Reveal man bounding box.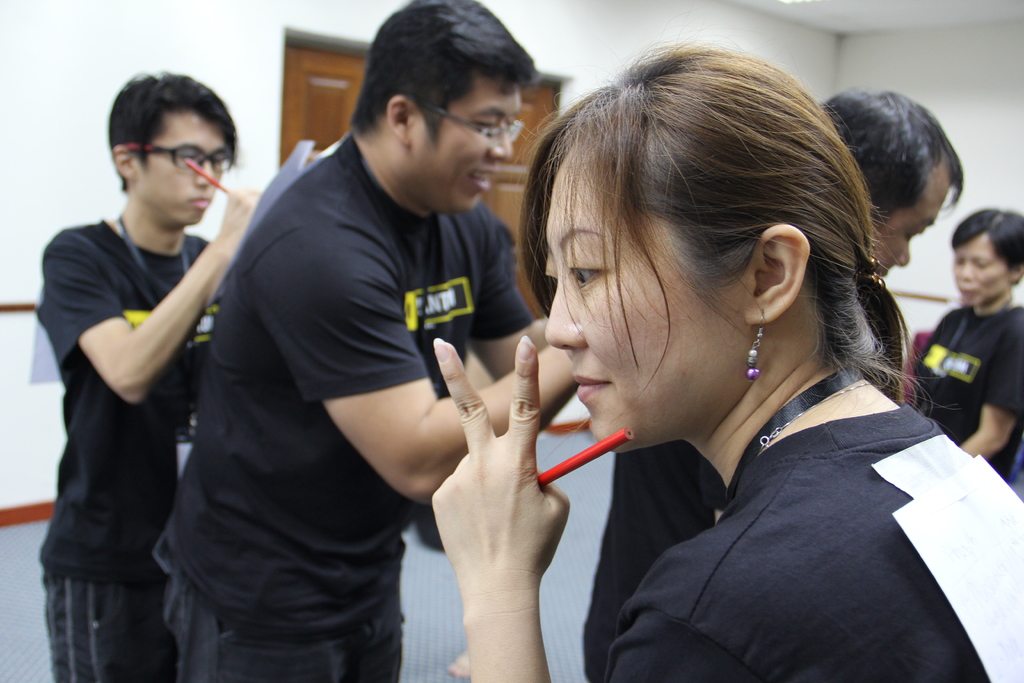
Revealed: 35,67,268,682.
